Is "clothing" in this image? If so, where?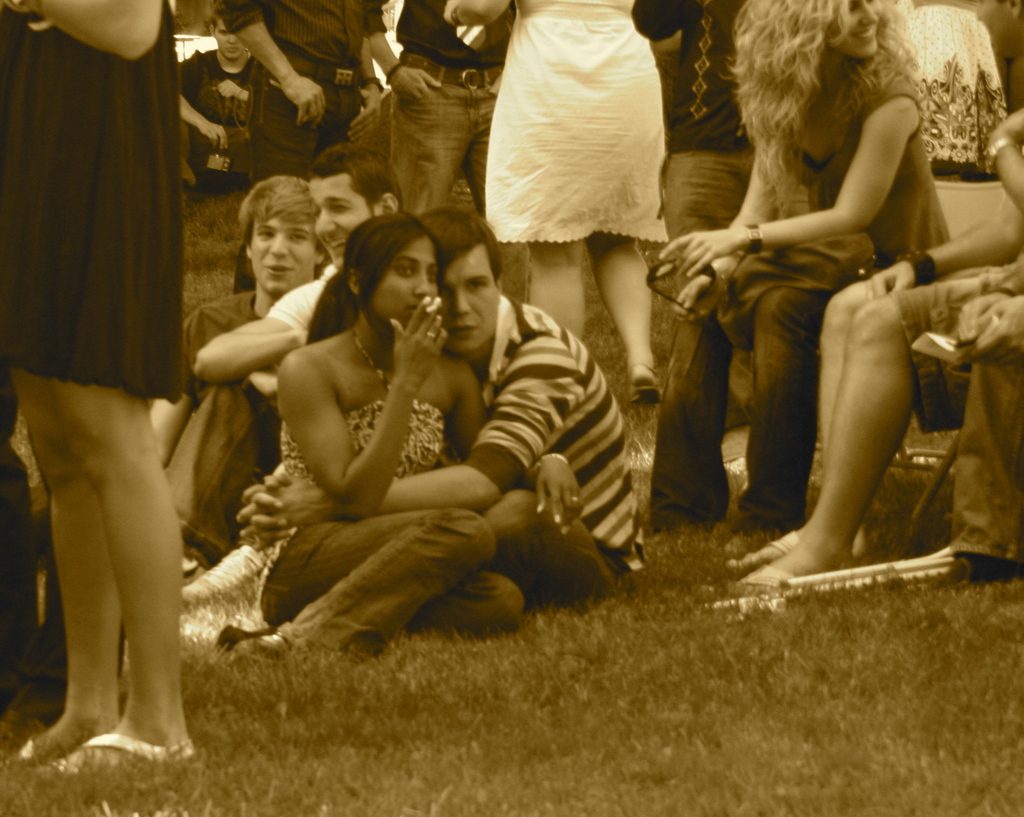
Yes, at [962,285,1018,588].
